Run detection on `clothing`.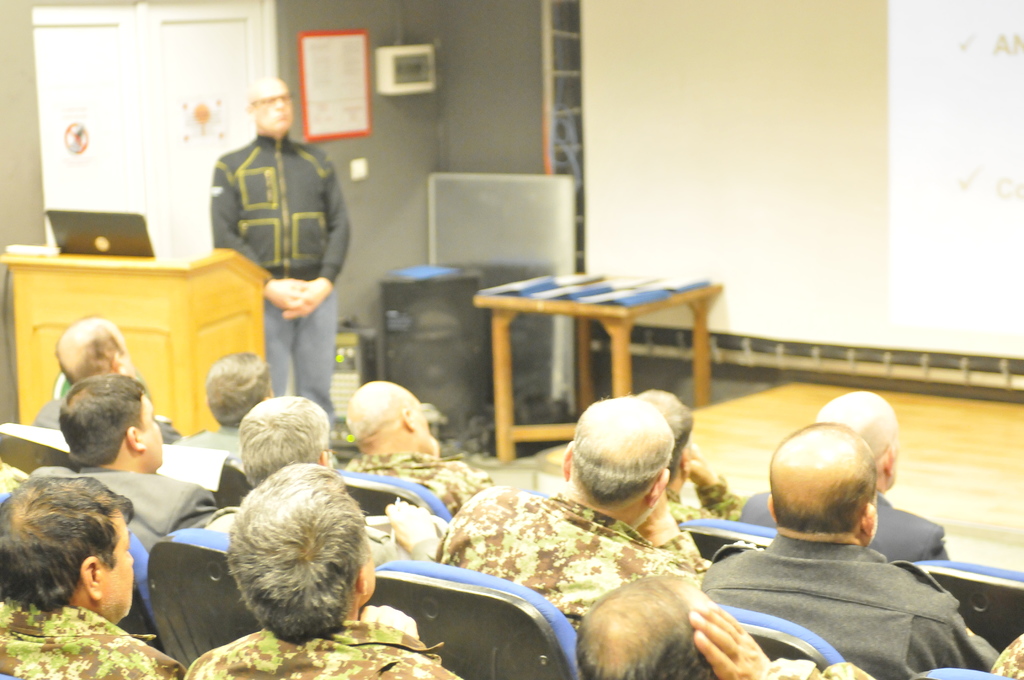
Result: 417 478 738 613.
